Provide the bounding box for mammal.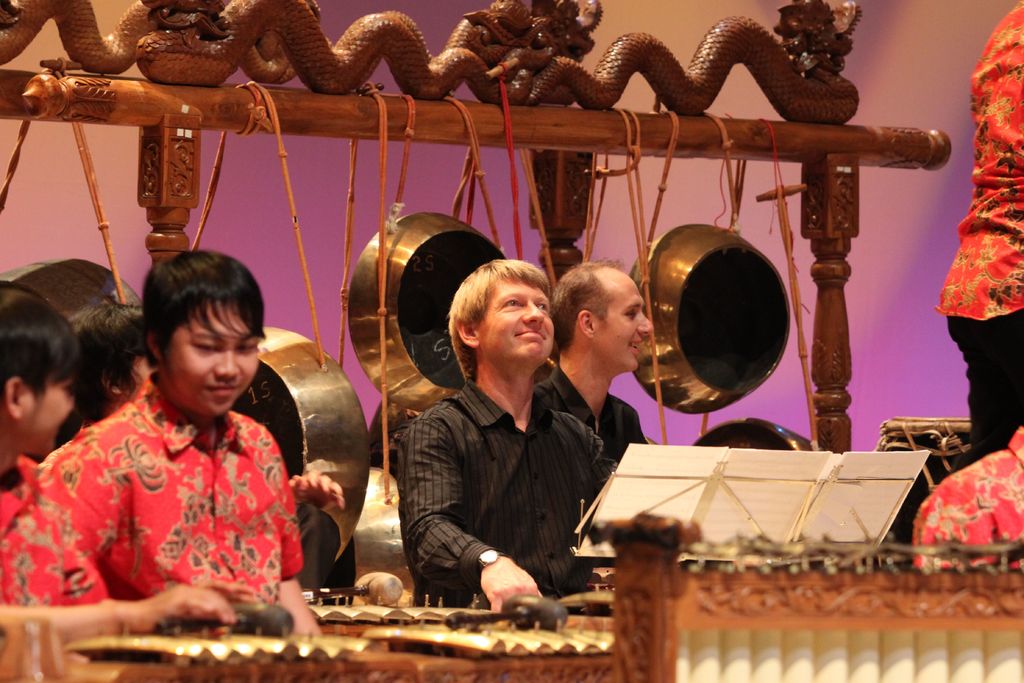
540:259:648:445.
